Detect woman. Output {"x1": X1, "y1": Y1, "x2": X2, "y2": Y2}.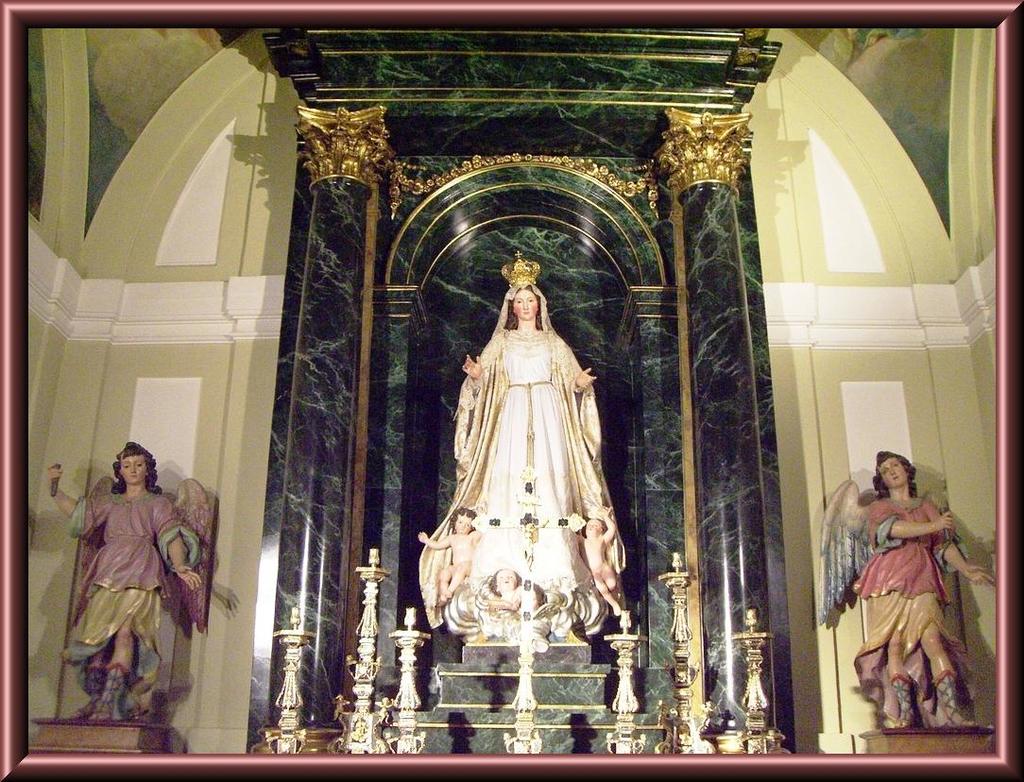
{"x1": 416, "y1": 251, "x2": 630, "y2": 641}.
